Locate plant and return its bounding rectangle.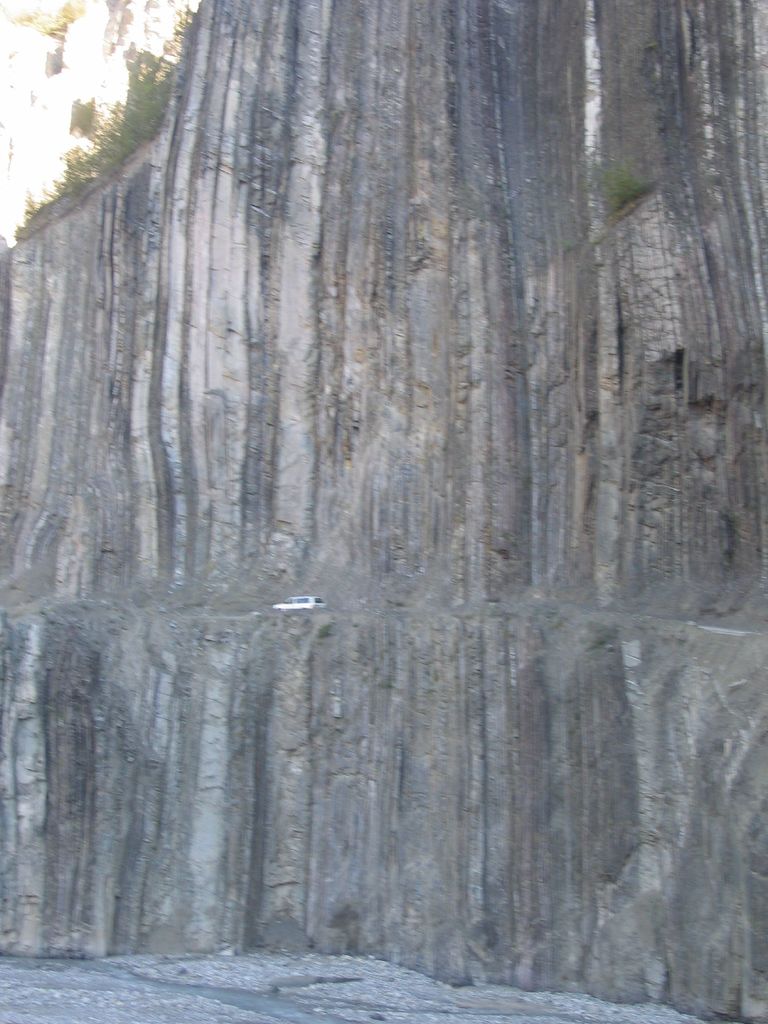
region(588, 156, 674, 228).
